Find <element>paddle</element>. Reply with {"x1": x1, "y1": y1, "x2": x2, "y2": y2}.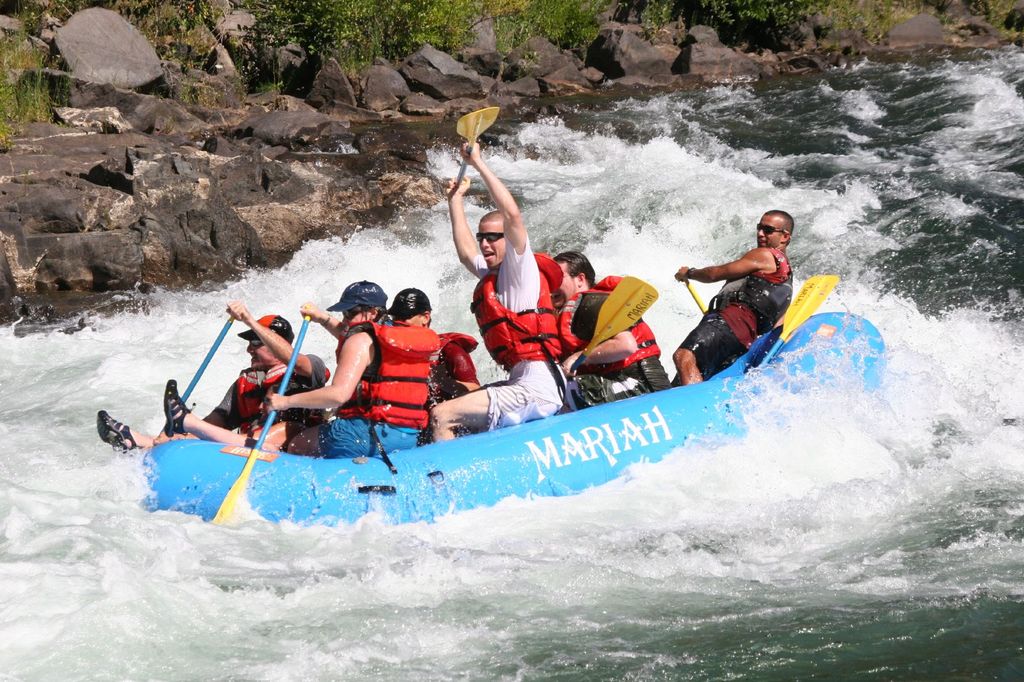
{"x1": 162, "y1": 313, "x2": 241, "y2": 434}.
